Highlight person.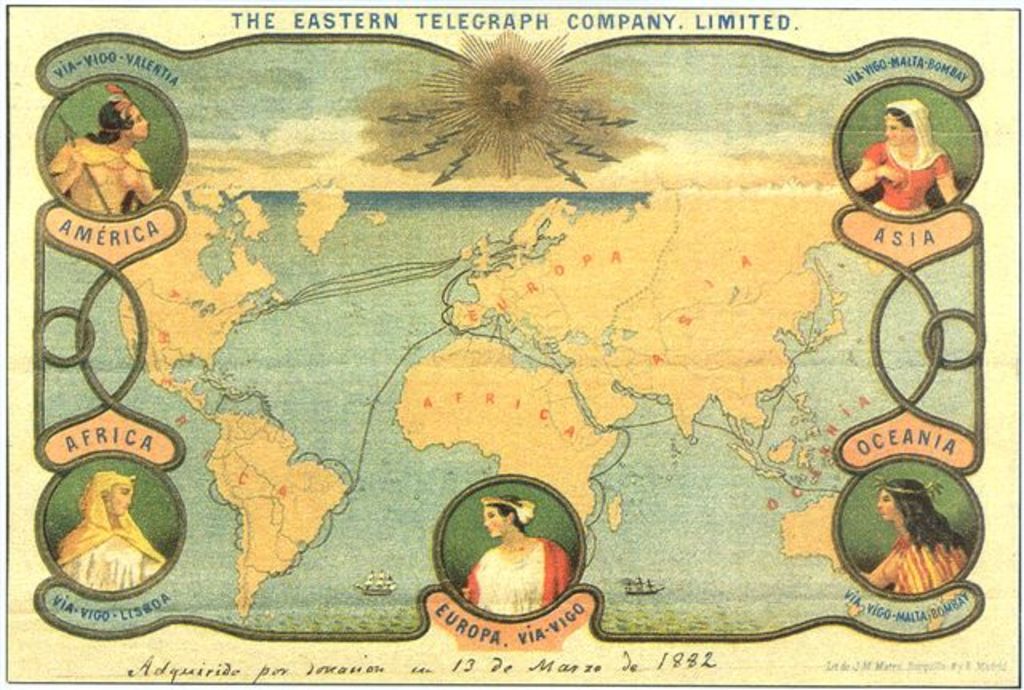
Highlighted region: 464,496,576,612.
